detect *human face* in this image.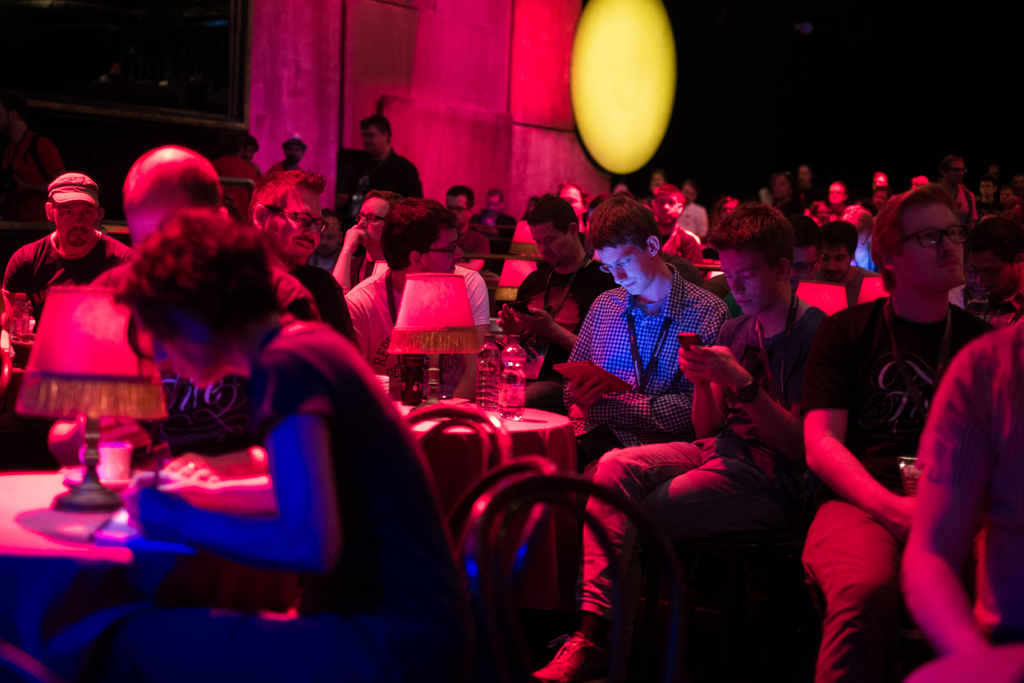
Detection: [358,197,391,250].
